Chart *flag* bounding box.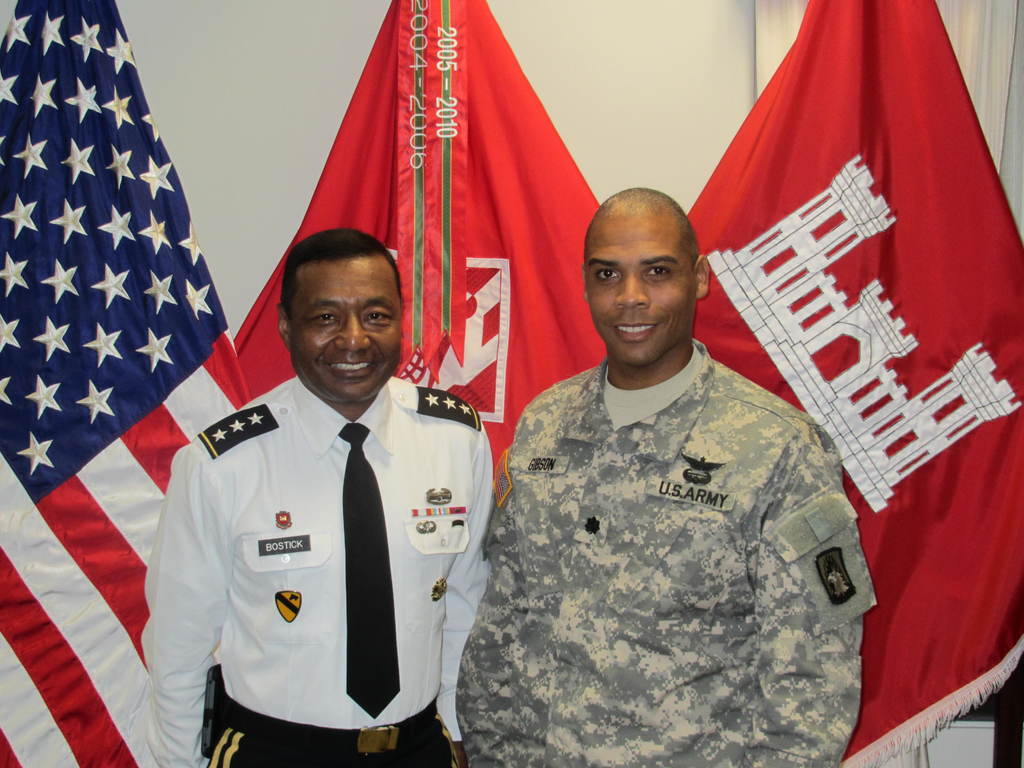
Charted: crop(20, 9, 228, 753).
